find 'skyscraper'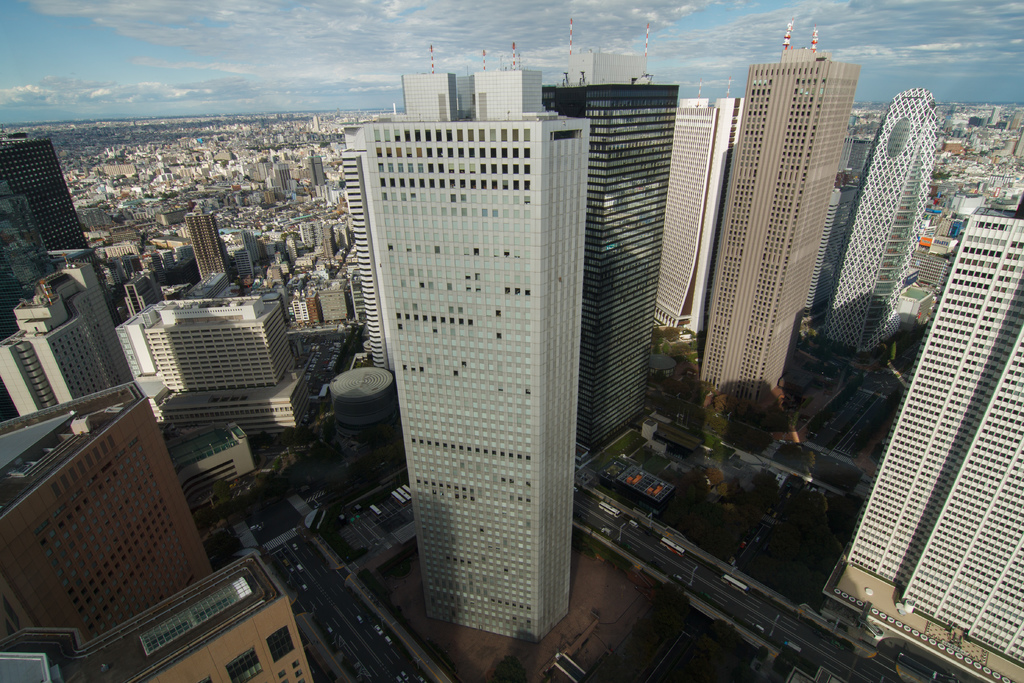
pyautogui.locateOnScreen(814, 186, 1023, 682)
